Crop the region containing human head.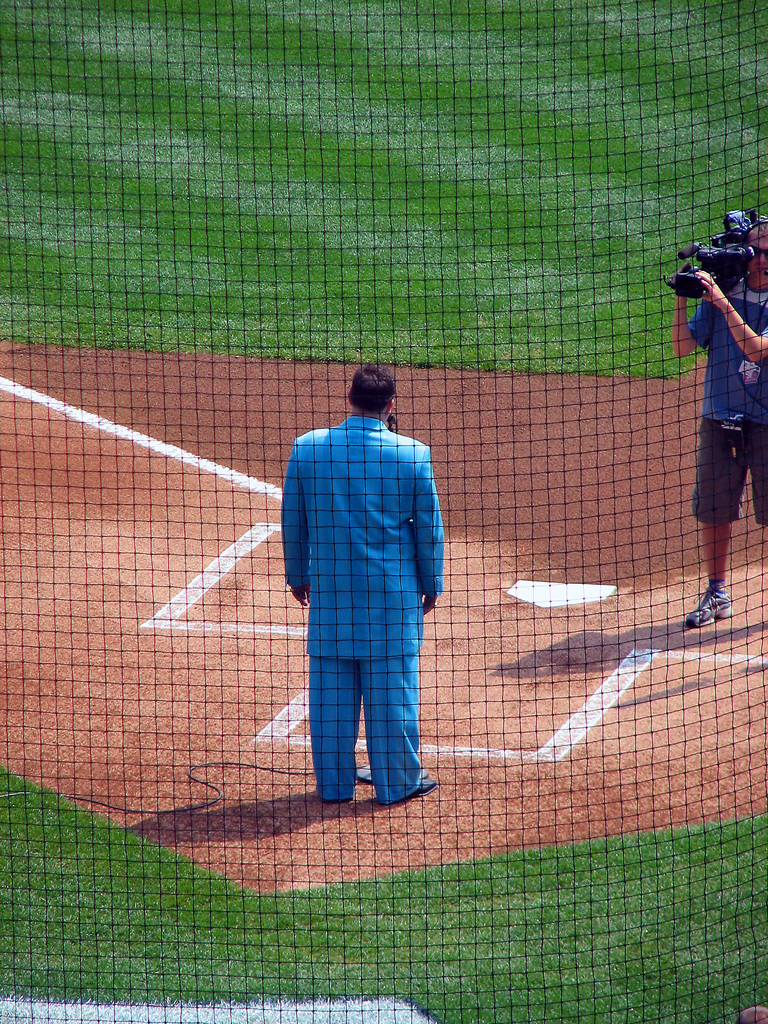
Crop region: Rect(738, 207, 767, 288).
